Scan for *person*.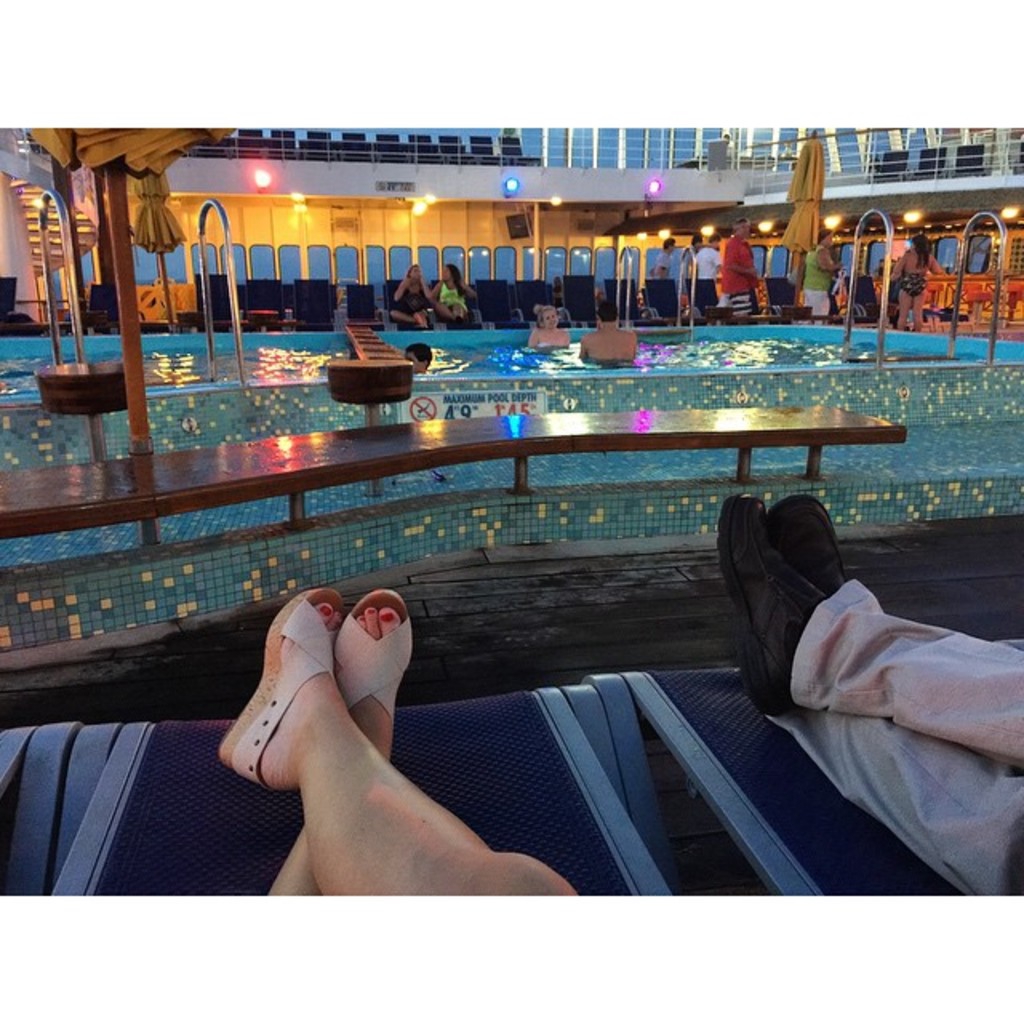
Scan result: [890, 232, 946, 330].
